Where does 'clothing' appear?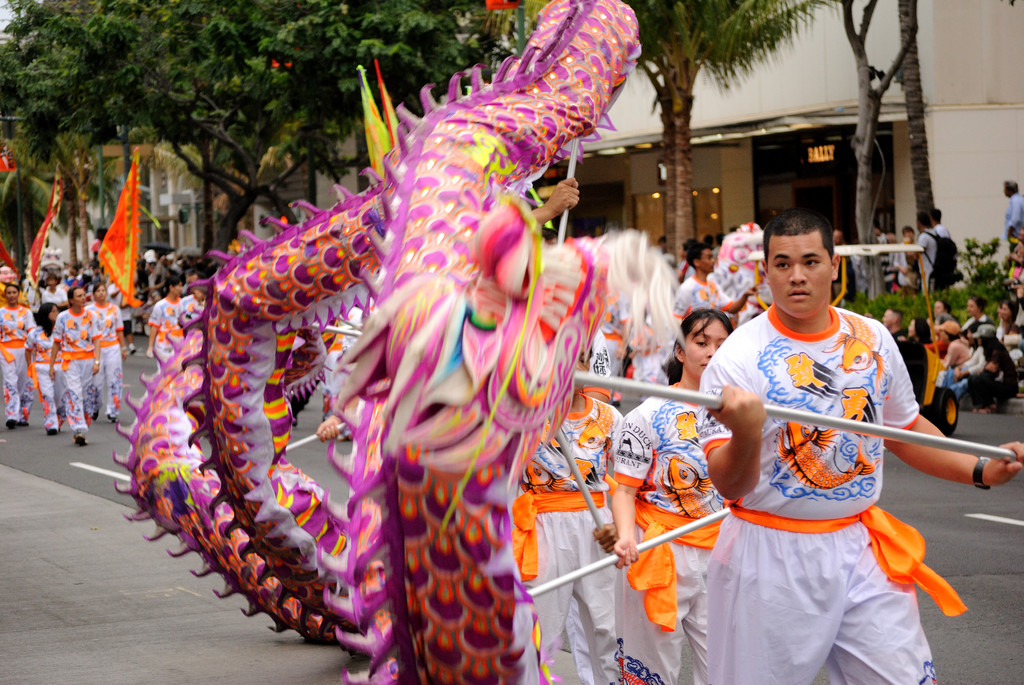
Appears at select_region(1016, 261, 1023, 329).
